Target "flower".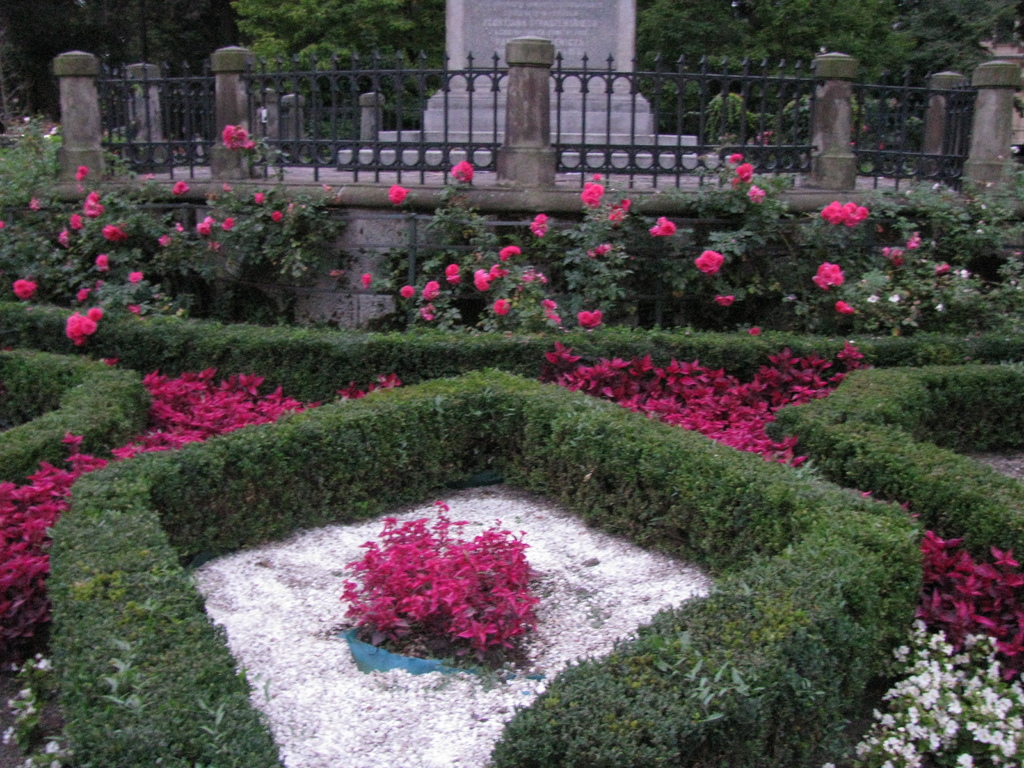
Target region: {"left": 401, "top": 286, "right": 417, "bottom": 298}.
